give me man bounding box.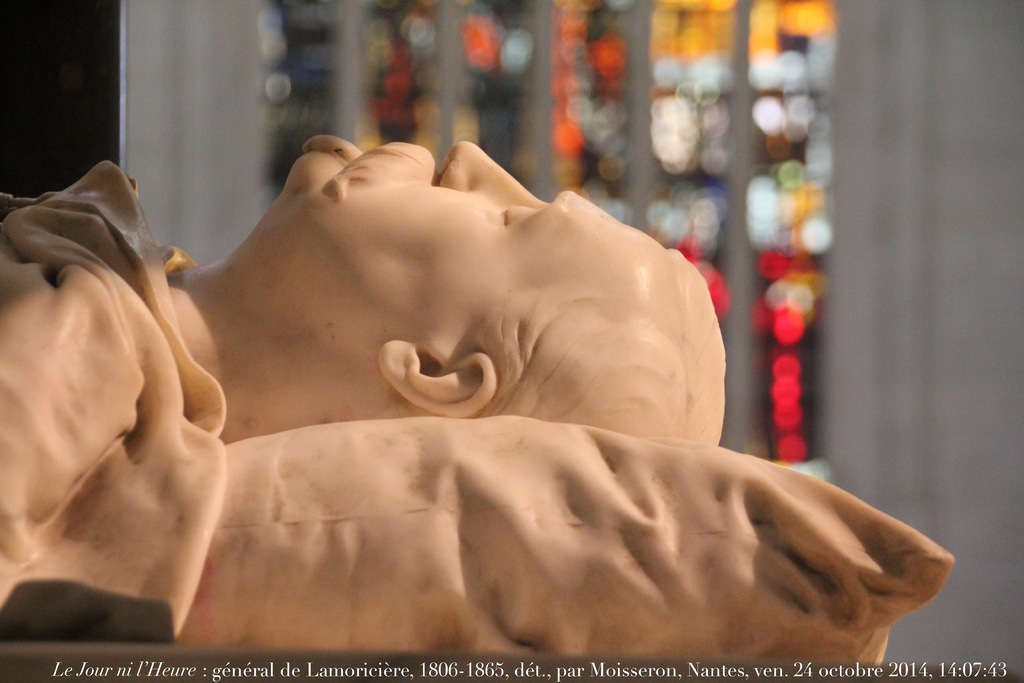
x1=0 y1=132 x2=726 y2=614.
